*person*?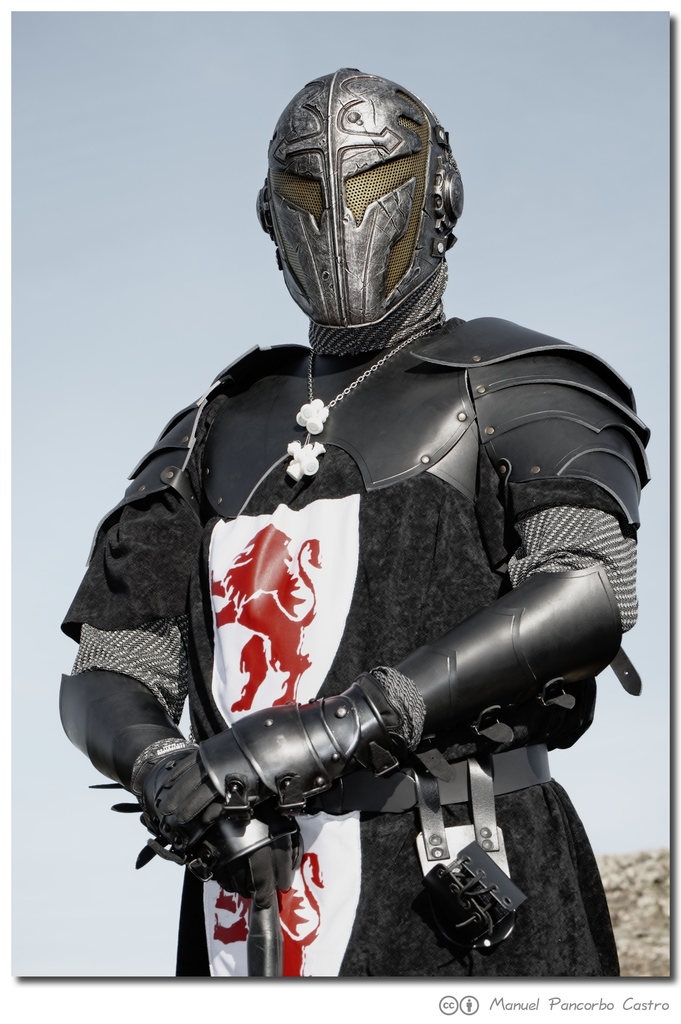
box=[56, 59, 650, 984]
